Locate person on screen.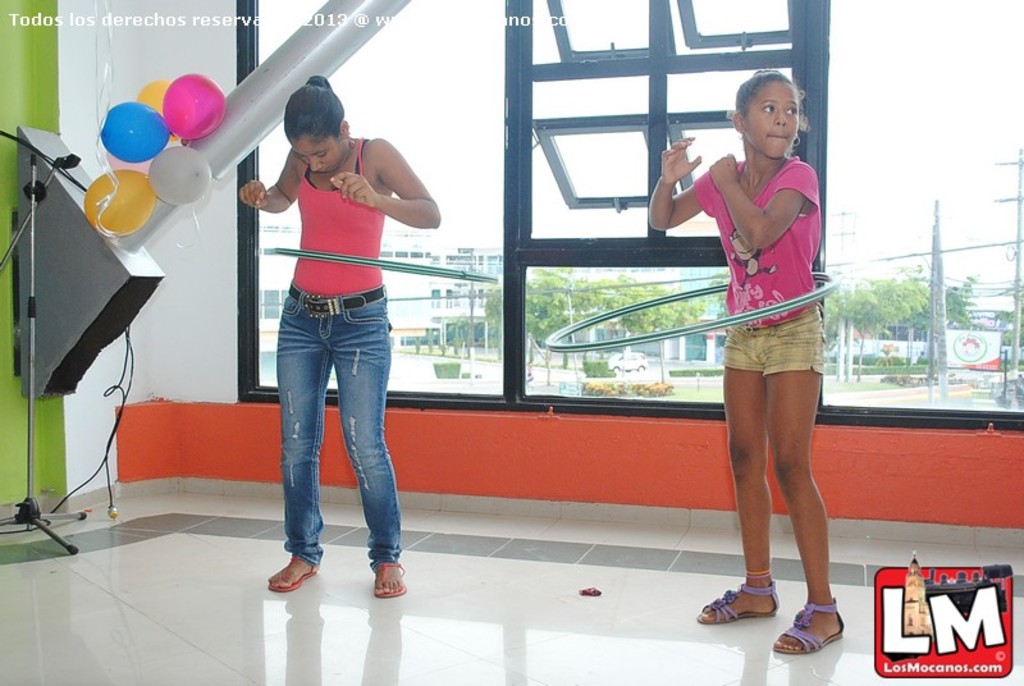
On screen at rect(671, 35, 850, 662).
